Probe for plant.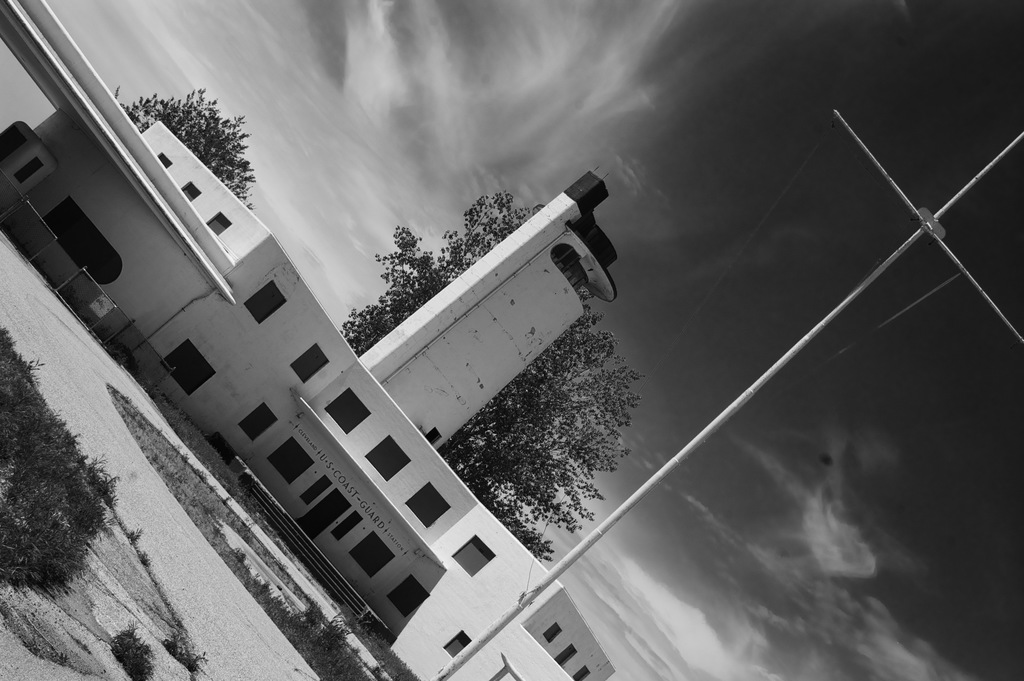
Probe result: (105, 327, 450, 680).
